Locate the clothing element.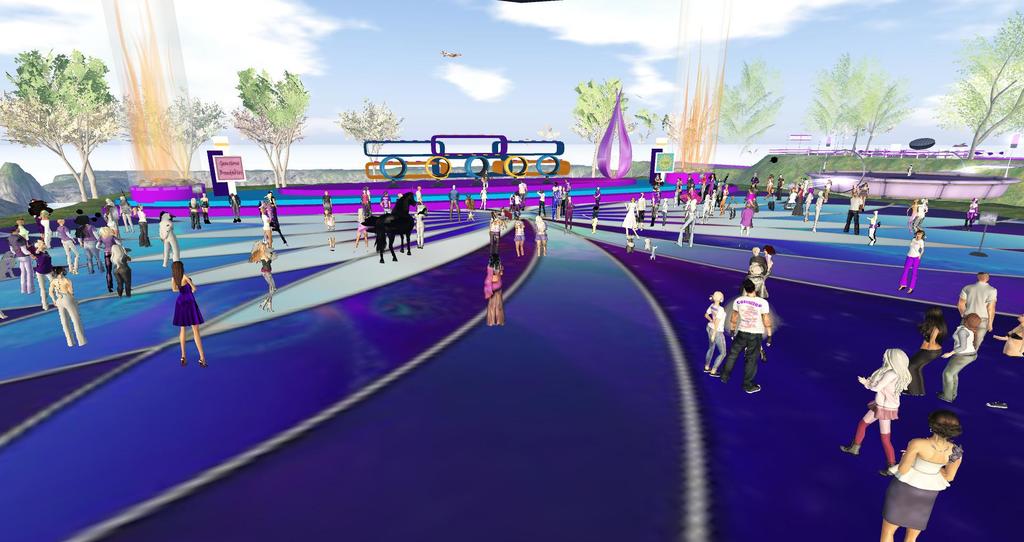
Element bbox: (x1=172, y1=271, x2=204, y2=330).
